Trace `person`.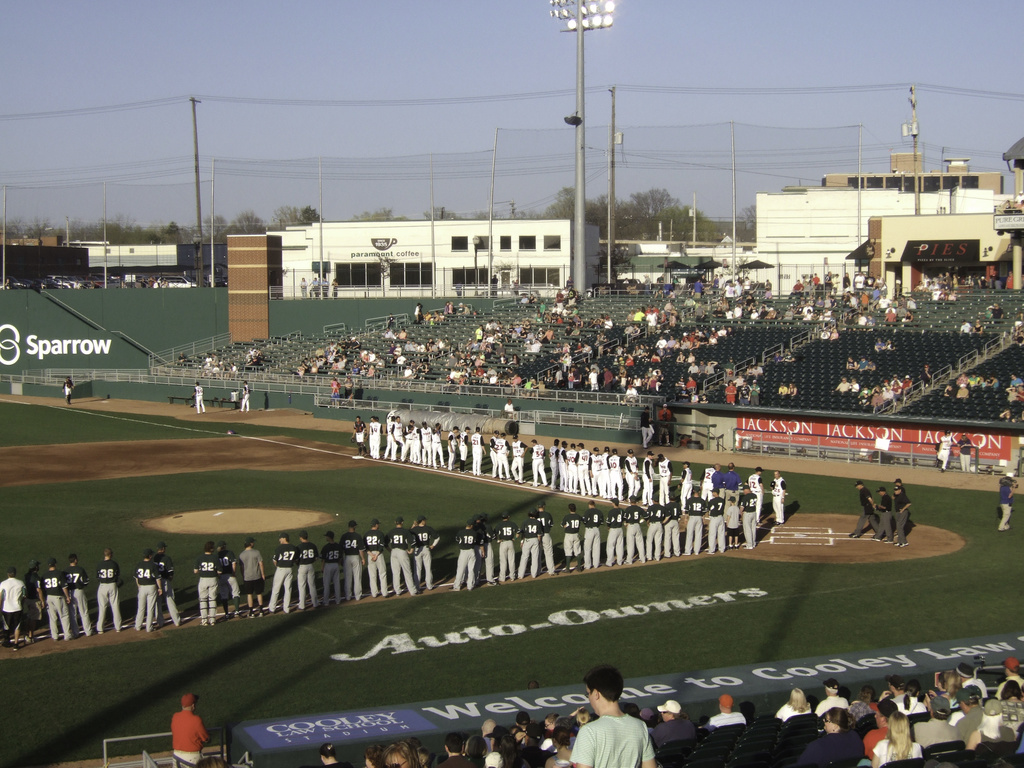
Traced to bbox=(742, 484, 762, 545).
